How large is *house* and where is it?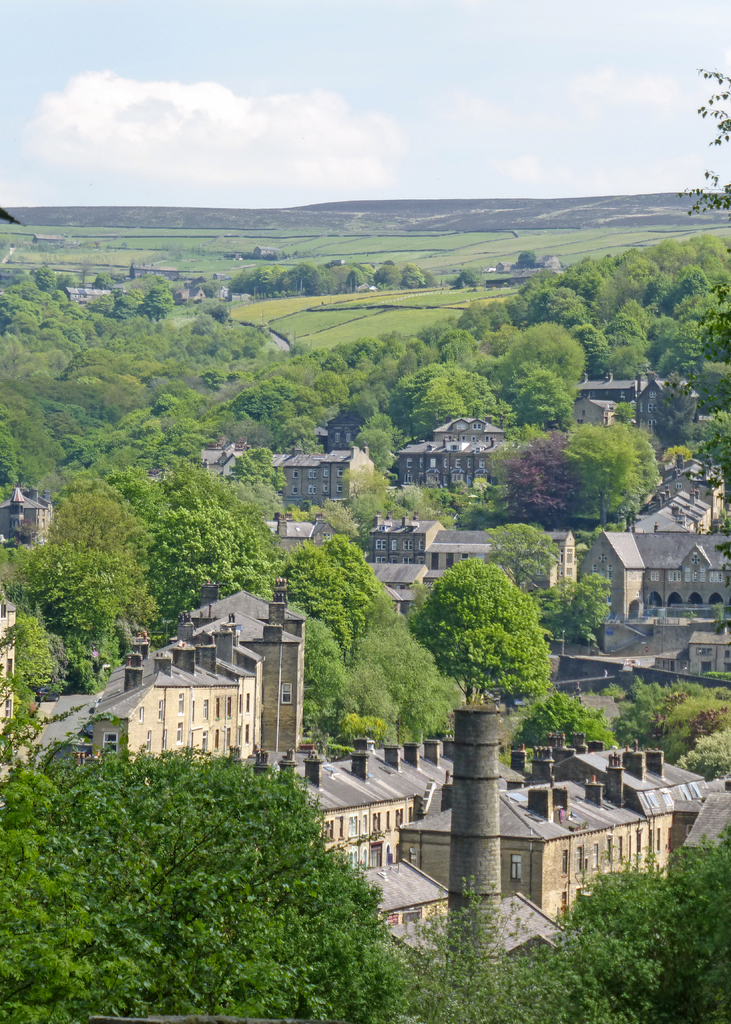
Bounding box: bbox(568, 598, 730, 713).
